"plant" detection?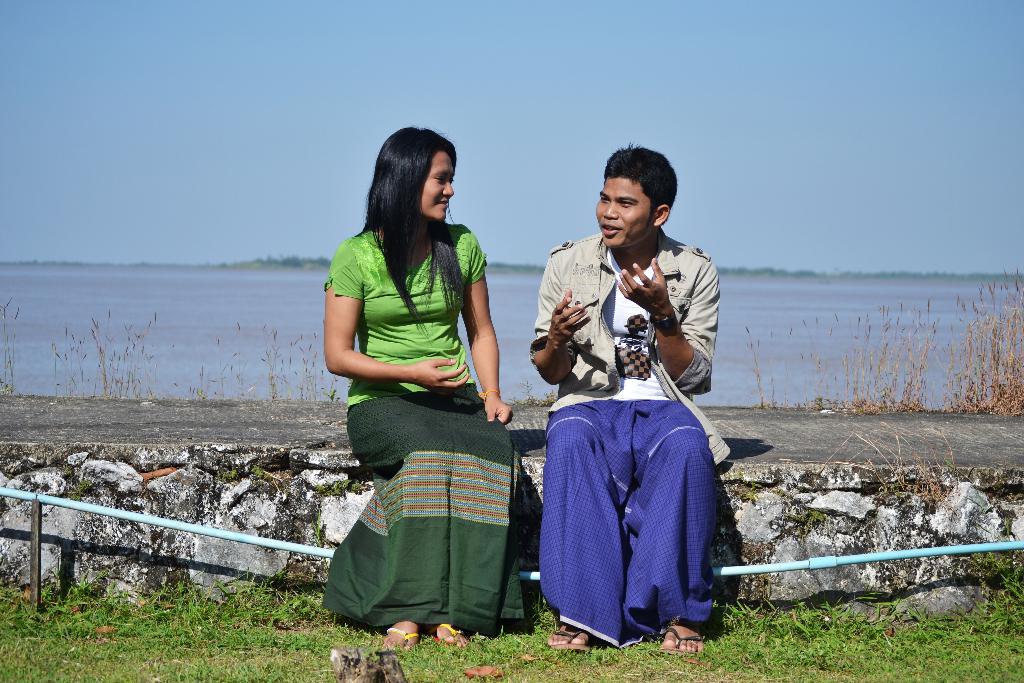
739,483,762,506
